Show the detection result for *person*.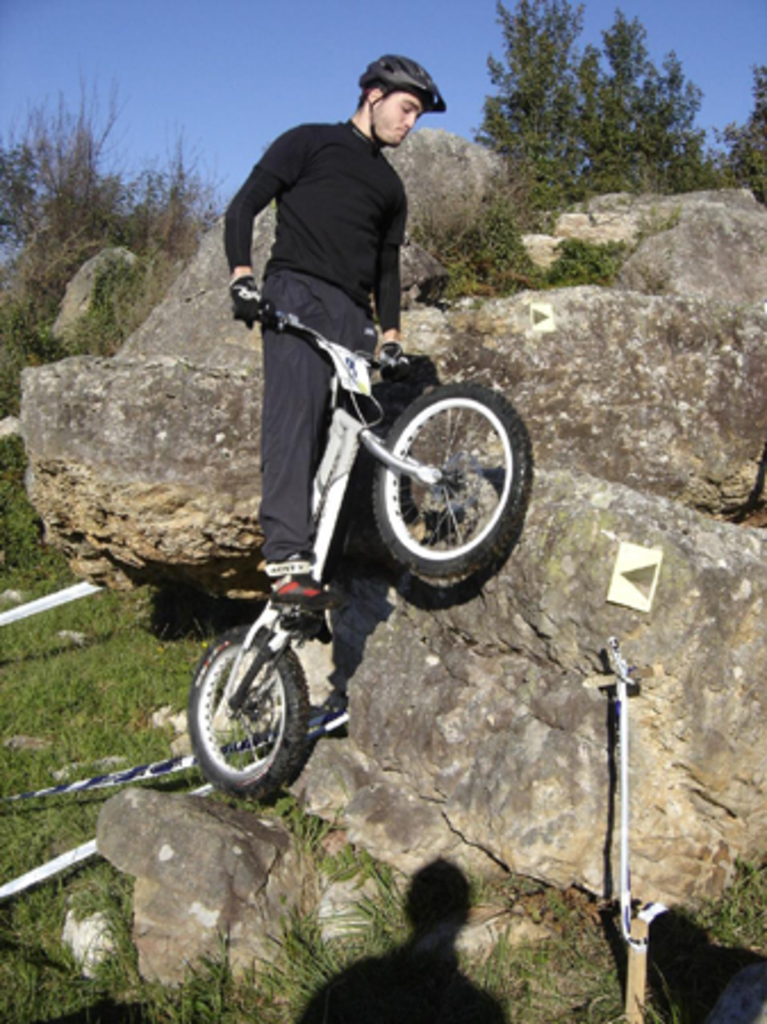
(left=218, top=73, right=480, bottom=662).
